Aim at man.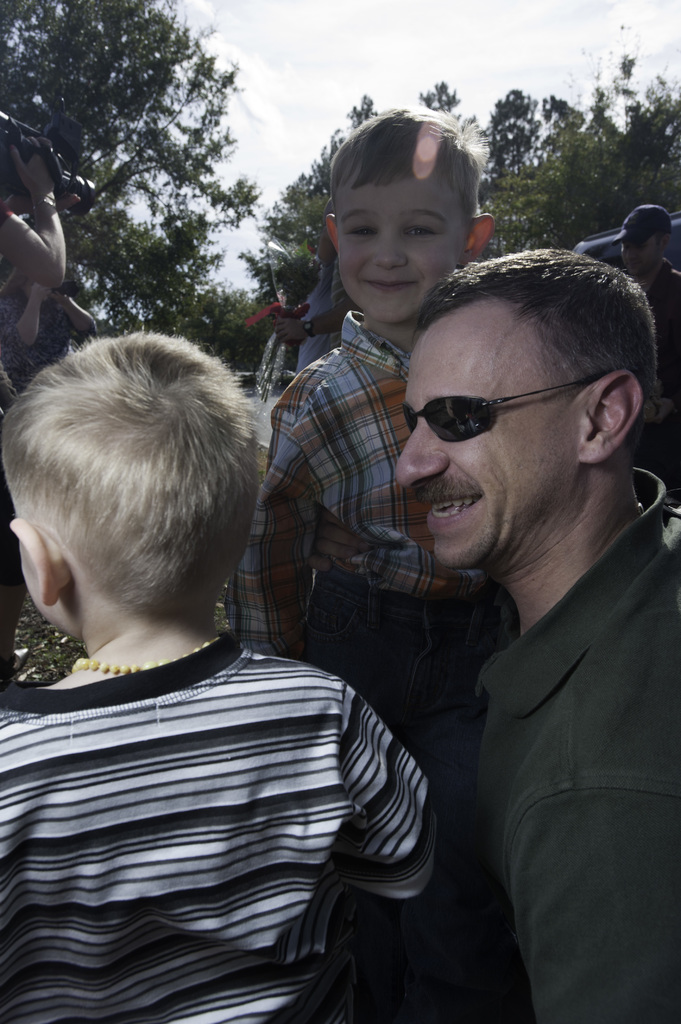
Aimed at BBox(1, 279, 101, 386).
